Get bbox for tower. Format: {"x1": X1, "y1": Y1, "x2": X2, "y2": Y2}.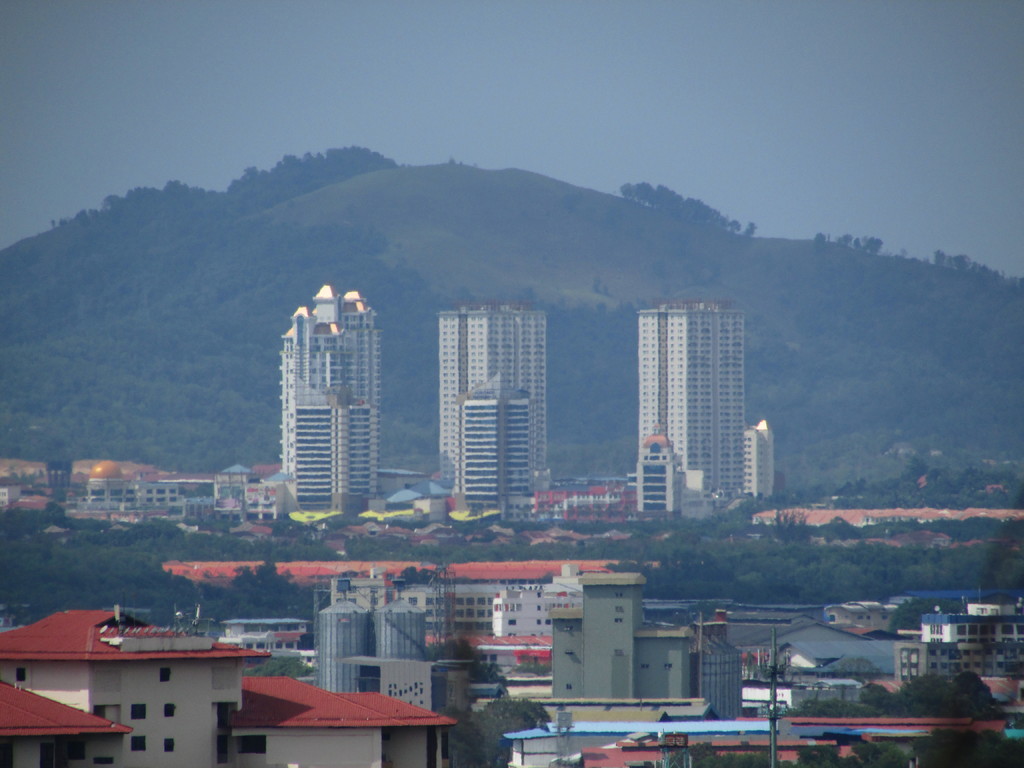
{"x1": 275, "y1": 278, "x2": 382, "y2": 498}.
